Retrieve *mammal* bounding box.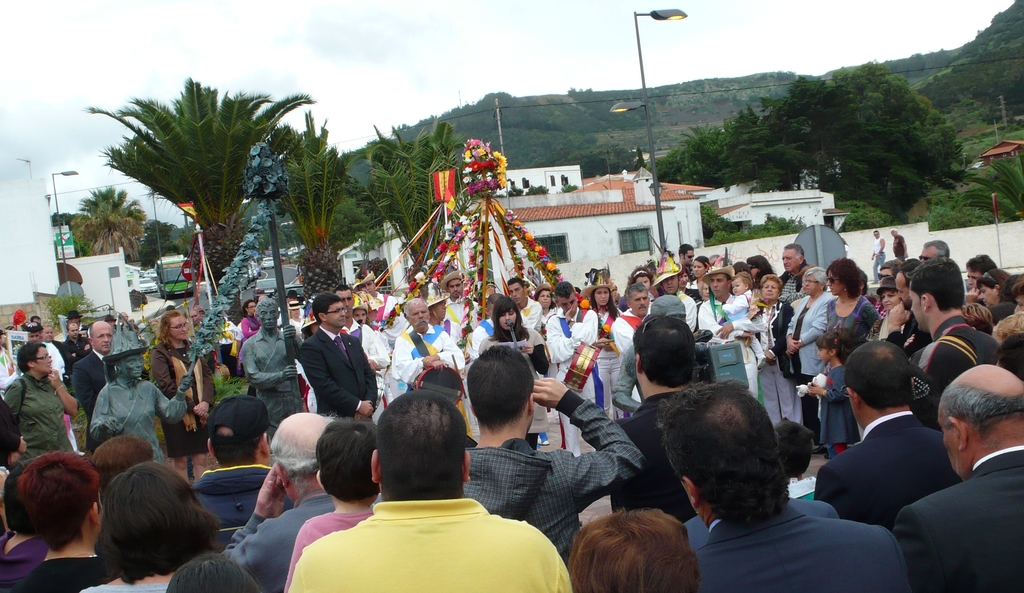
Bounding box: region(96, 433, 156, 507).
